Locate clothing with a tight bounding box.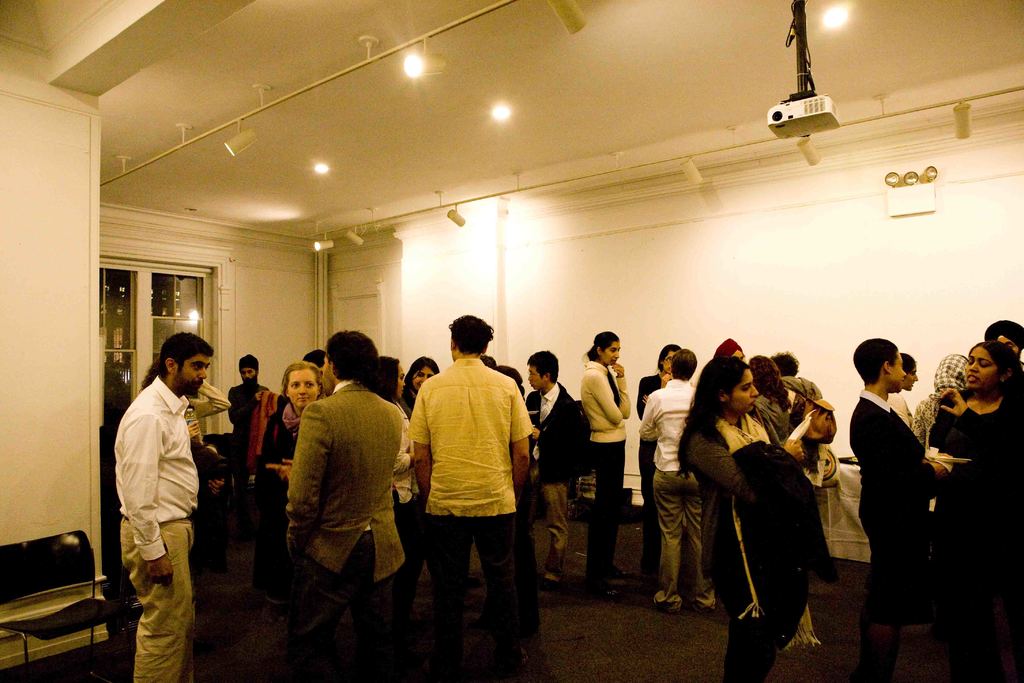
(x1=527, y1=381, x2=577, y2=483).
